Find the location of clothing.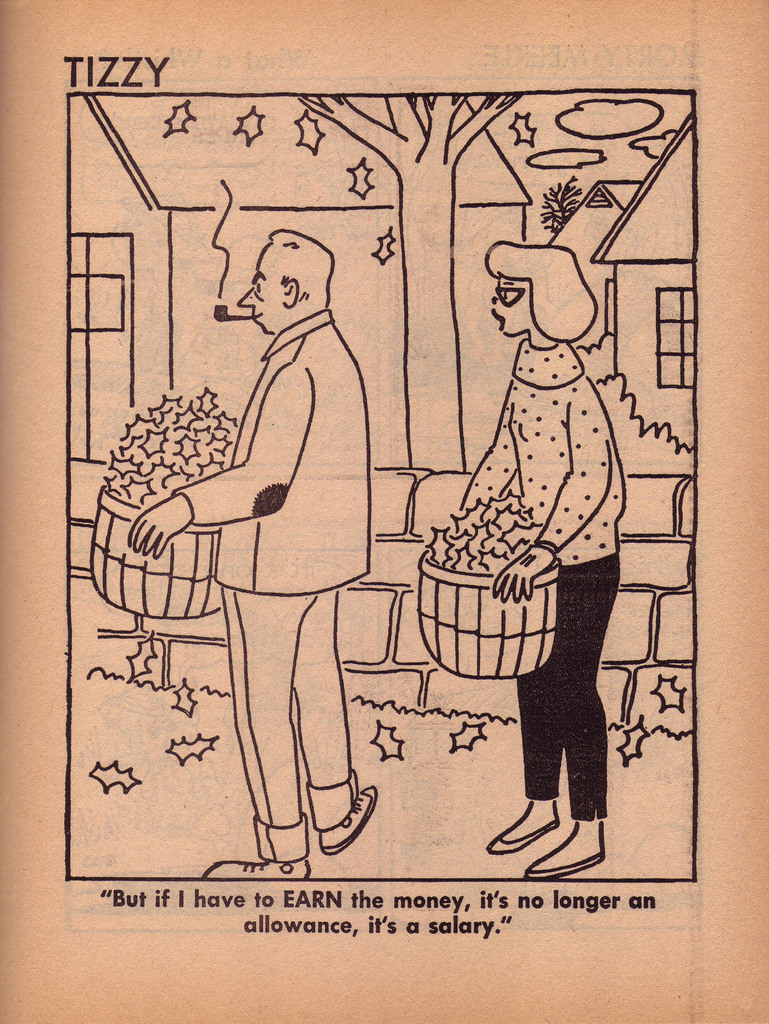
Location: <region>173, 310, 370, 864</region>.
